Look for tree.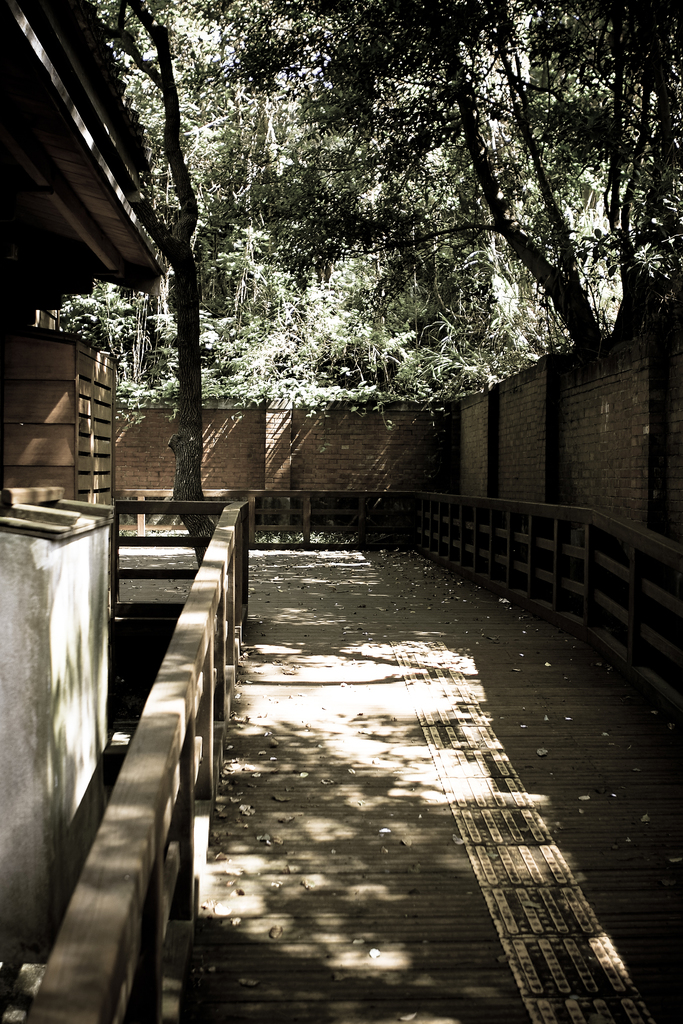
Found: region(30, 275, 163, 395).
